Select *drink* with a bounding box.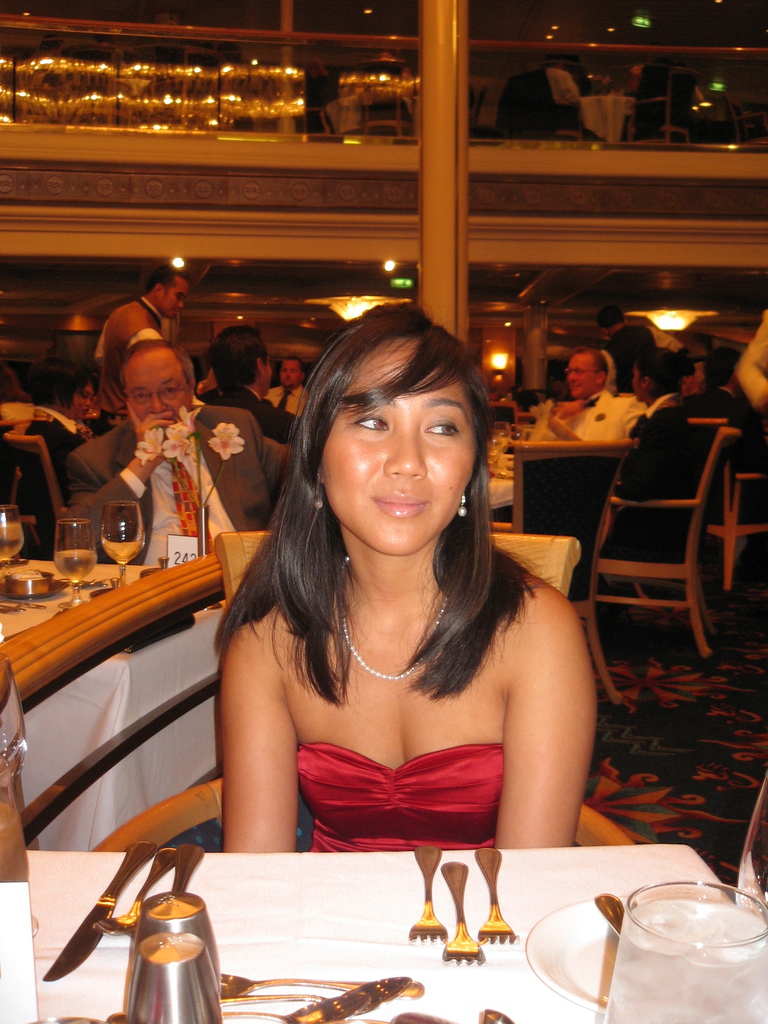
[55, 550, 100, 584].
